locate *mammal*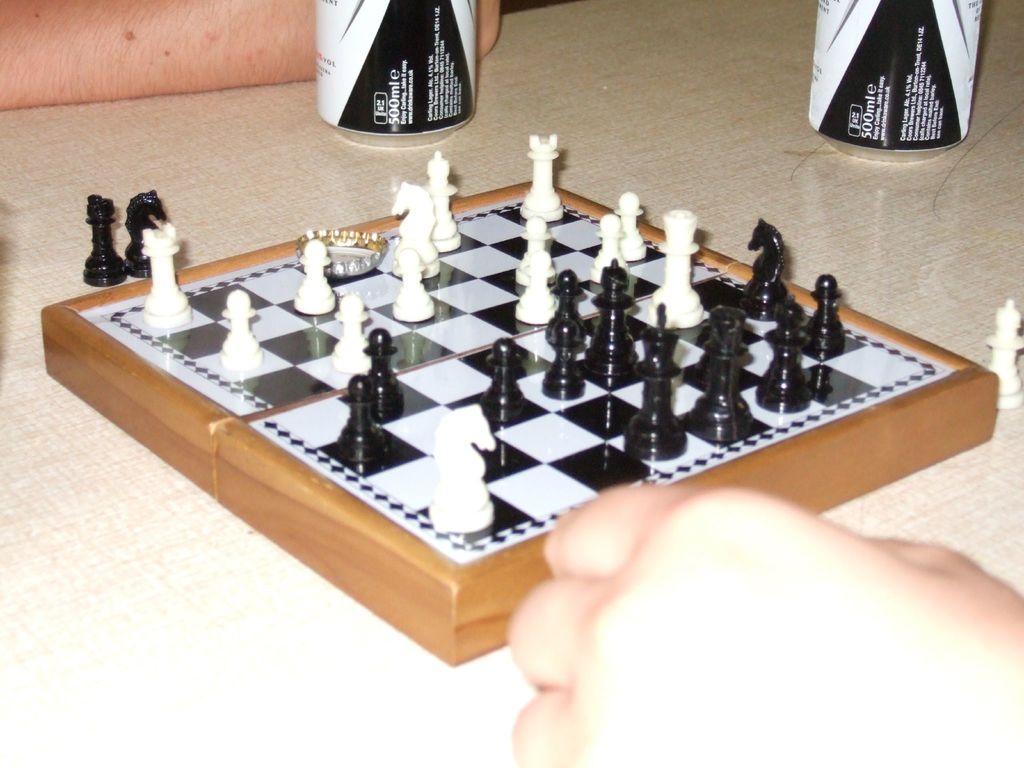
rect(501, 486, 1023, 767)
